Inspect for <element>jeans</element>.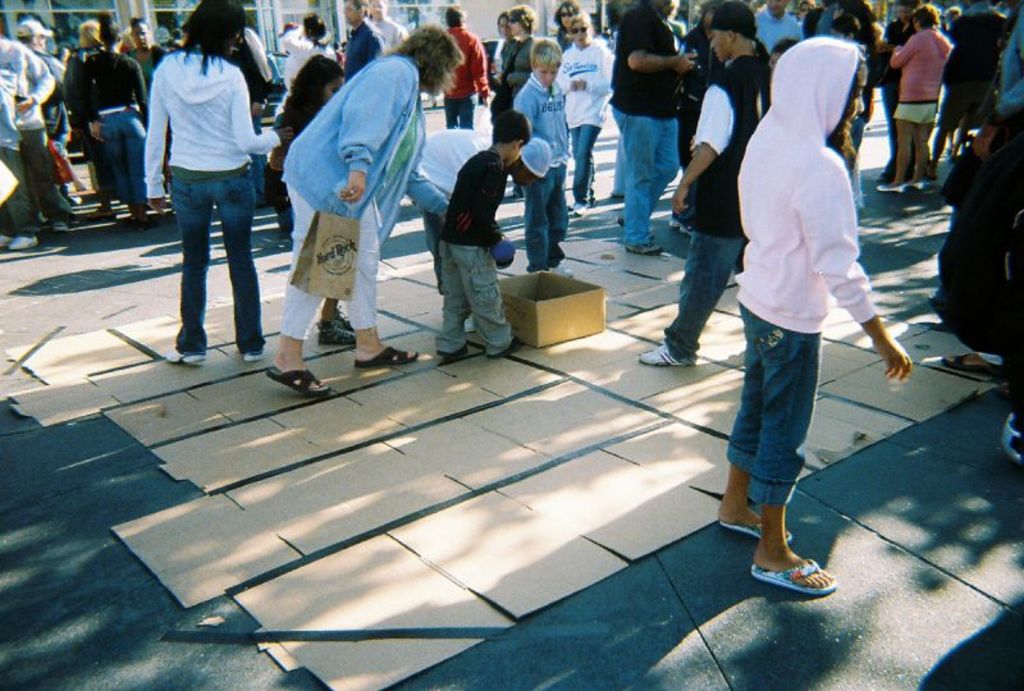
Inspection: x1=442, y1=88, x2=475, y2=128.
